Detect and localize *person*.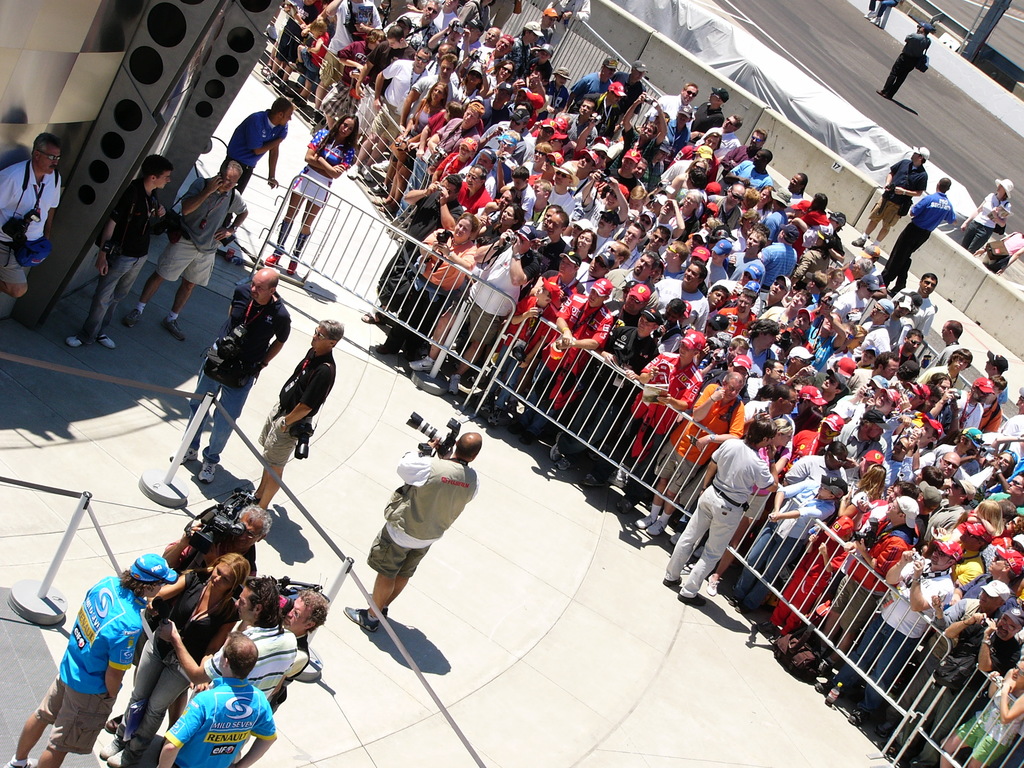
Localized at l=875, t=22, r=934, b=104.
